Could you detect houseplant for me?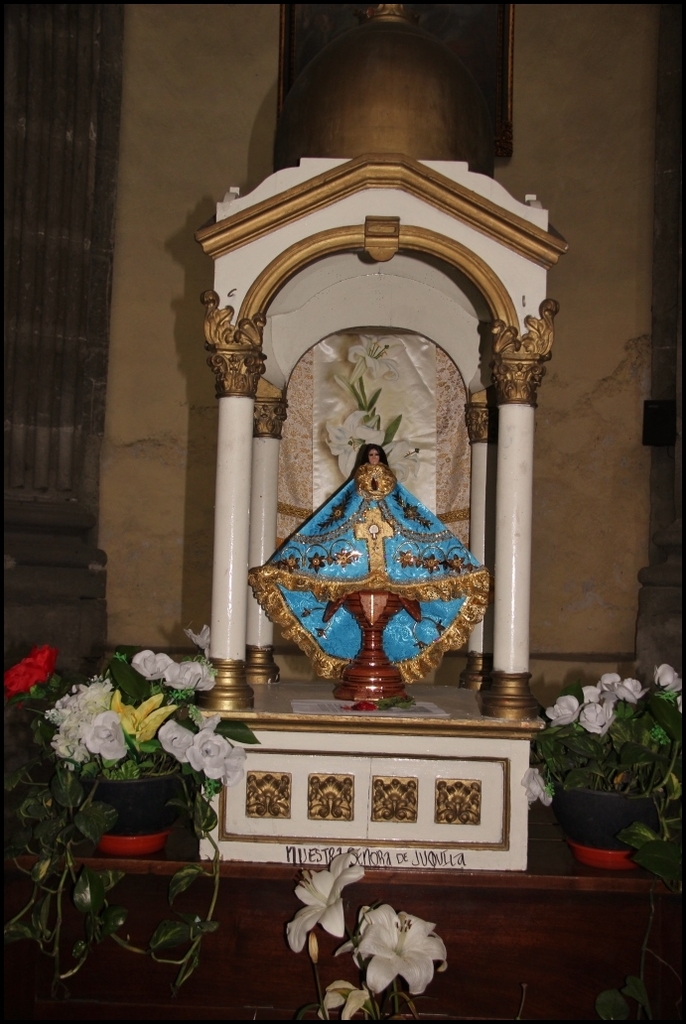
Detection result: x1=512 y1=655 x2=685 y2=880.
